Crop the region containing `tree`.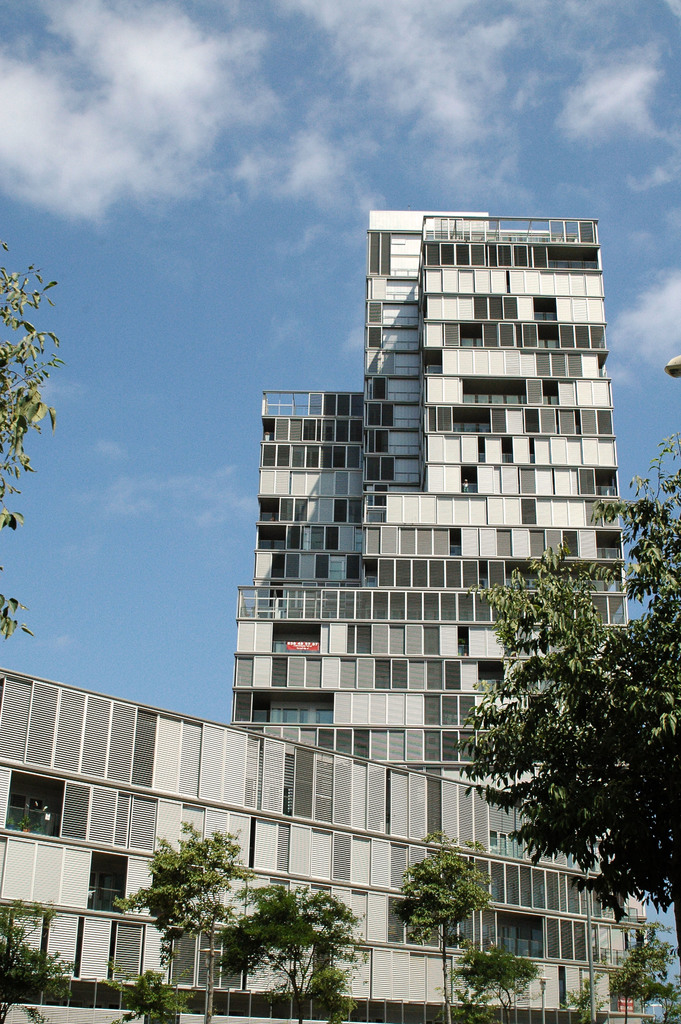
Crop region: [left=97, top=953, right=202, bottom=1023].
